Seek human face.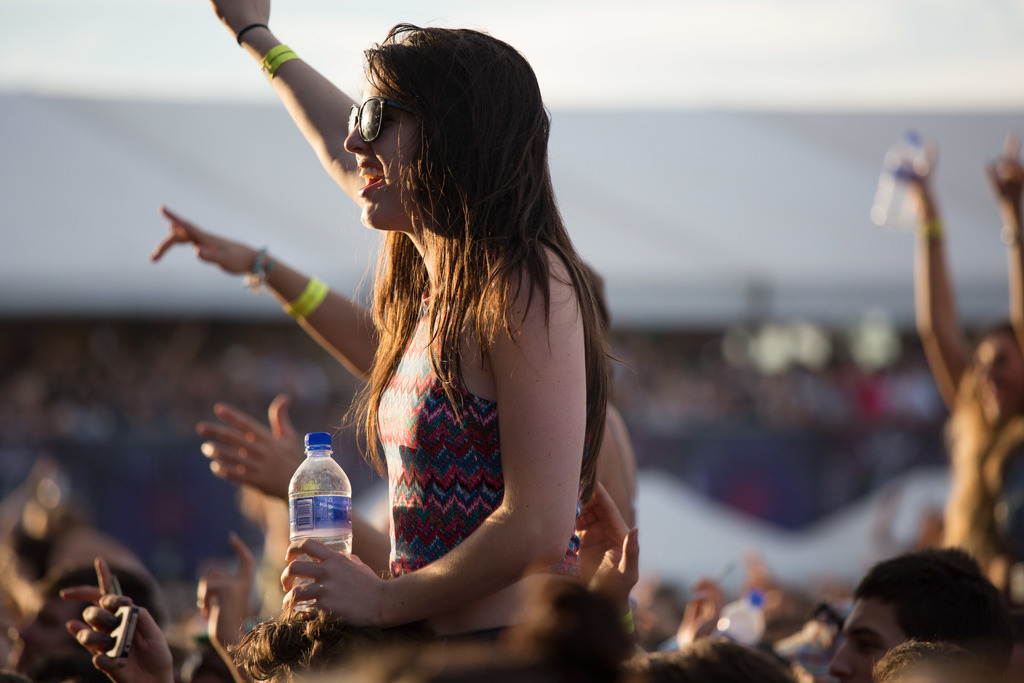
box=[342, 78, 421, 231].
